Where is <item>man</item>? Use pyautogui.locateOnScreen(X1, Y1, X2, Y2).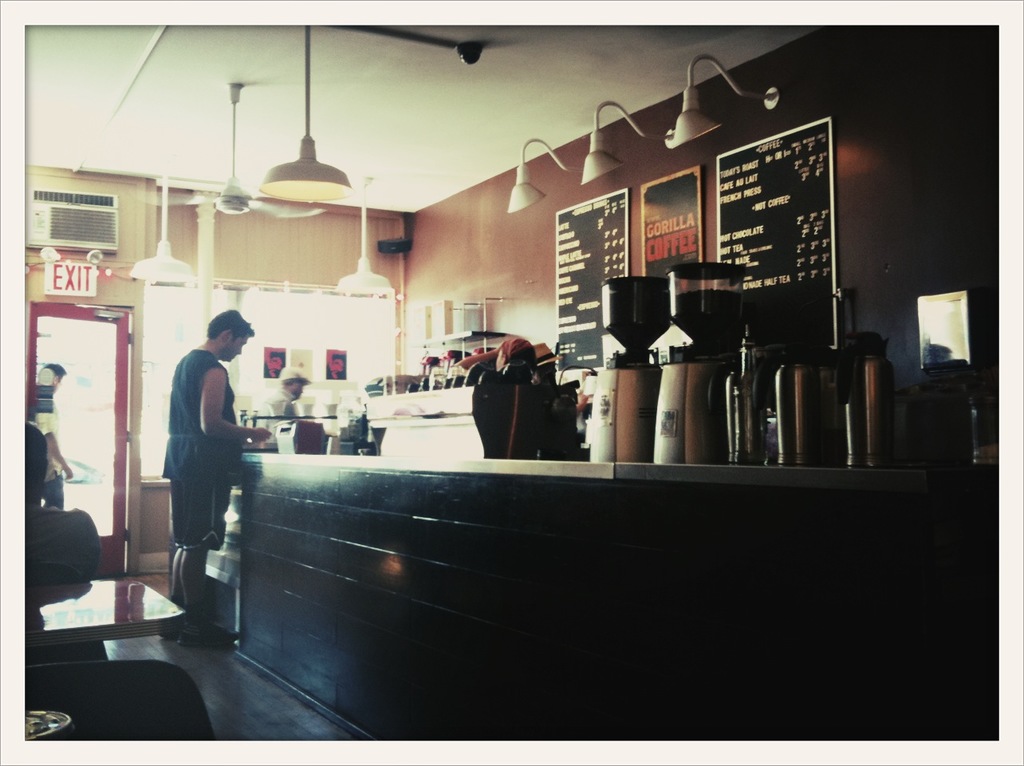
pyautogui.locateOnScreen(24, 424, 101, 584).
